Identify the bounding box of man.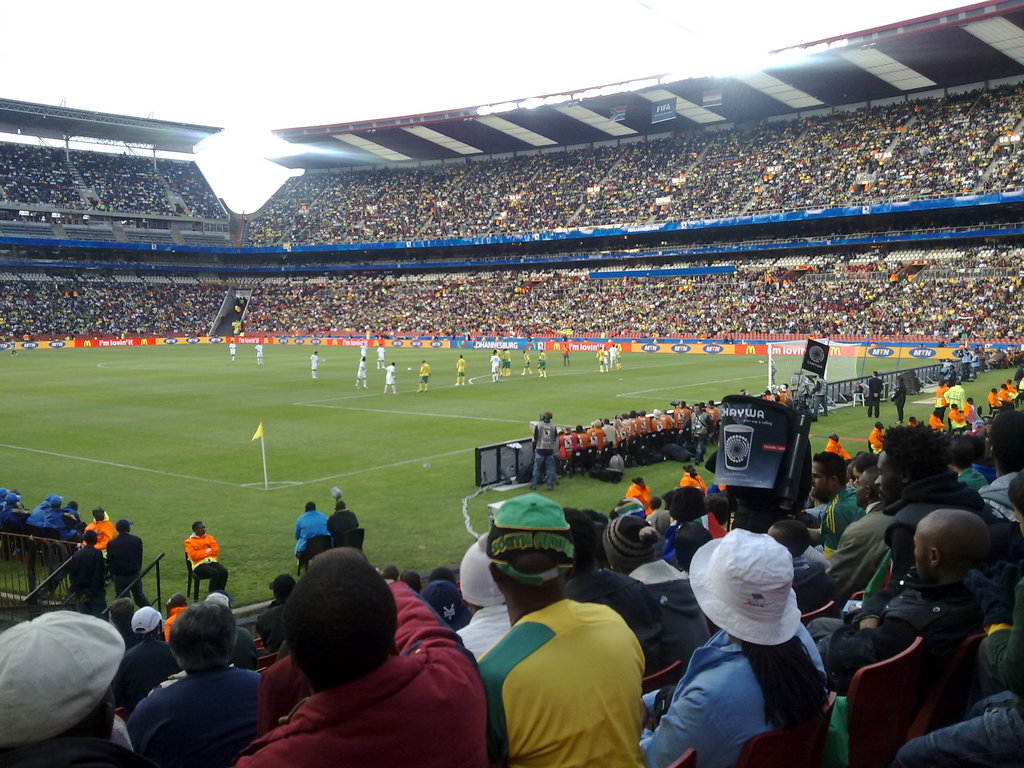
x1=125, y1=601, x2=260, y2=767.
